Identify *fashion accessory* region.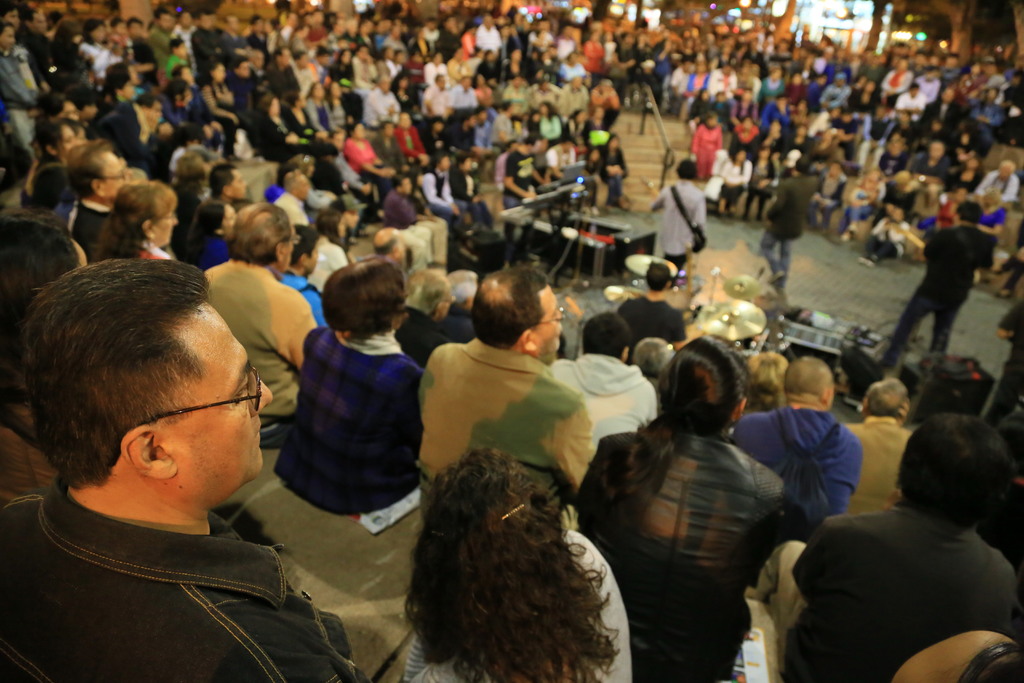
Region: bbox=(493, 498, 531, 522).
